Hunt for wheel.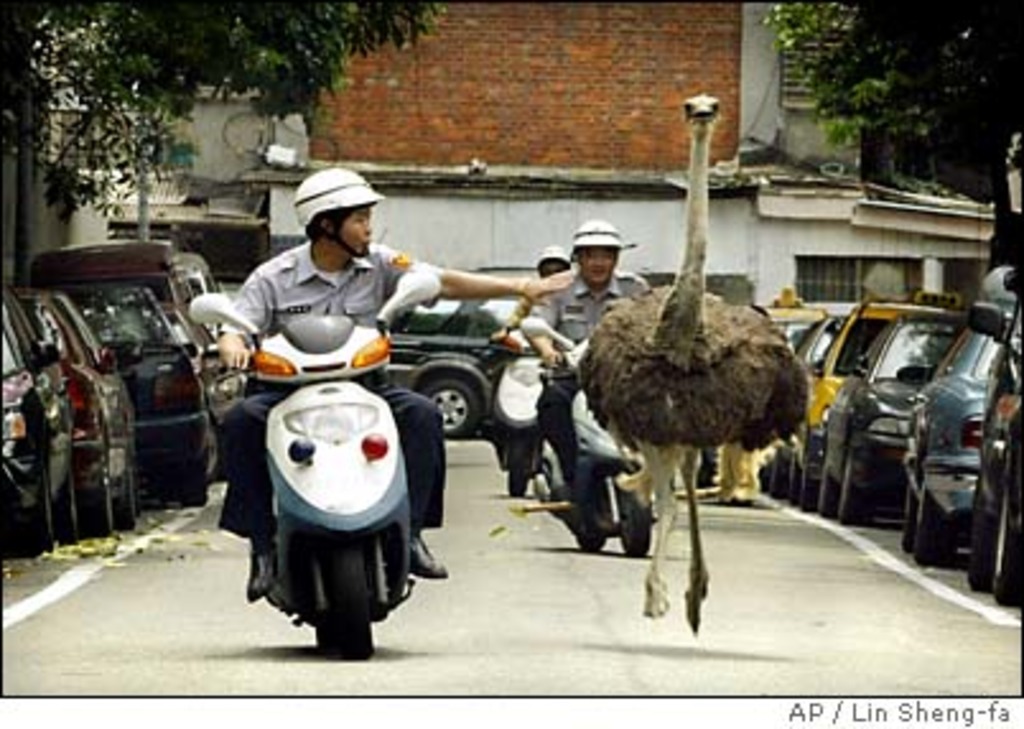
Hunted down at {"x1": 795, "y1": 456, "x2": 813, "y2": 507}.
